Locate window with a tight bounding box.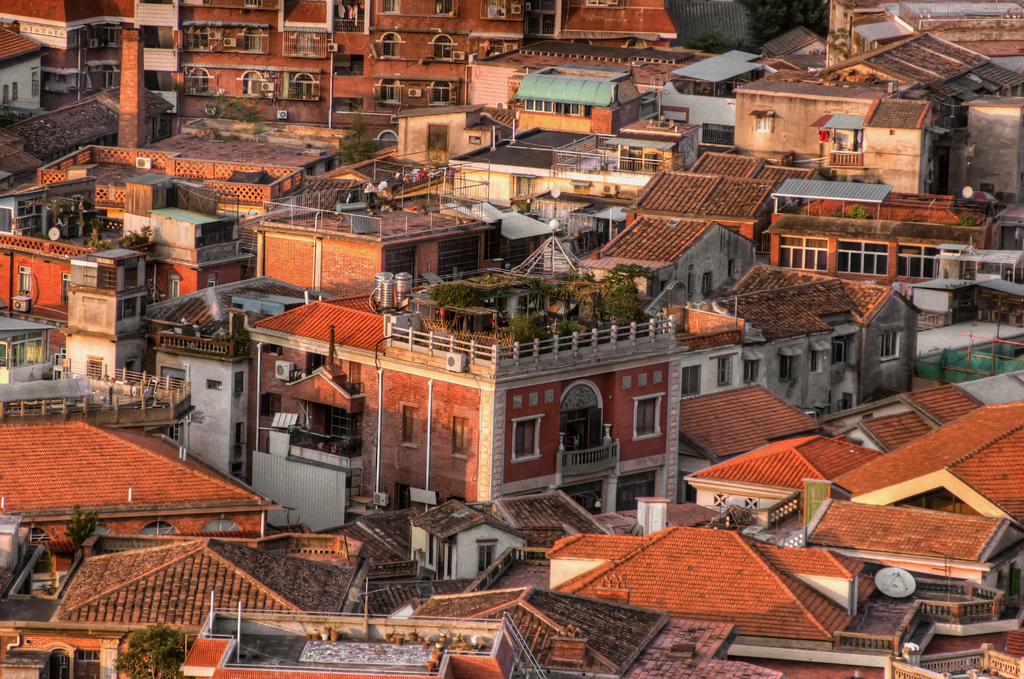
bbox(435, 233, 480, 279).
